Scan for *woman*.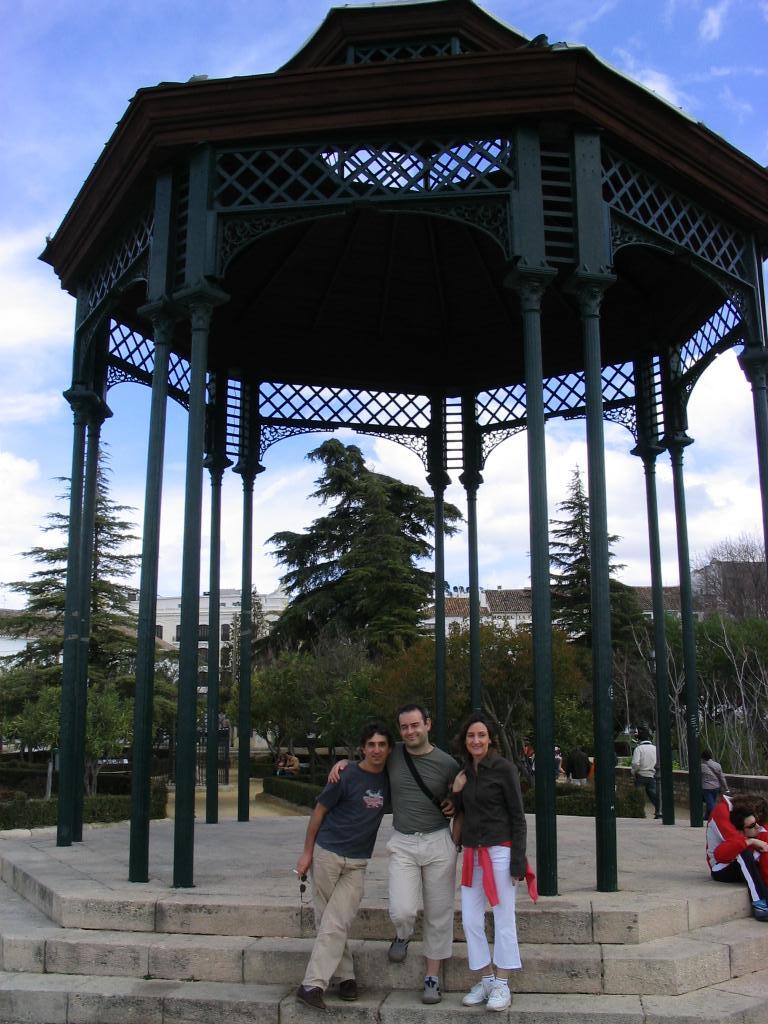
Scan result: {"x1": 444, "y1": 702, "x2": 533, "y2": 998}.
